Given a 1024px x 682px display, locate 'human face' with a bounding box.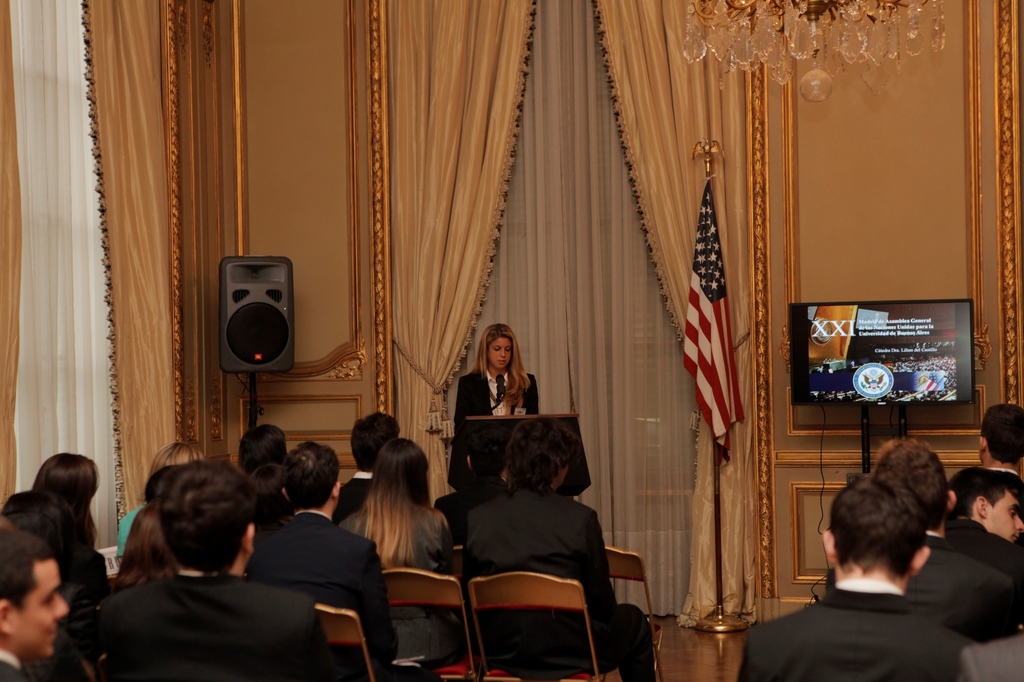
Located: crop(984, 489, 1017, 549).
